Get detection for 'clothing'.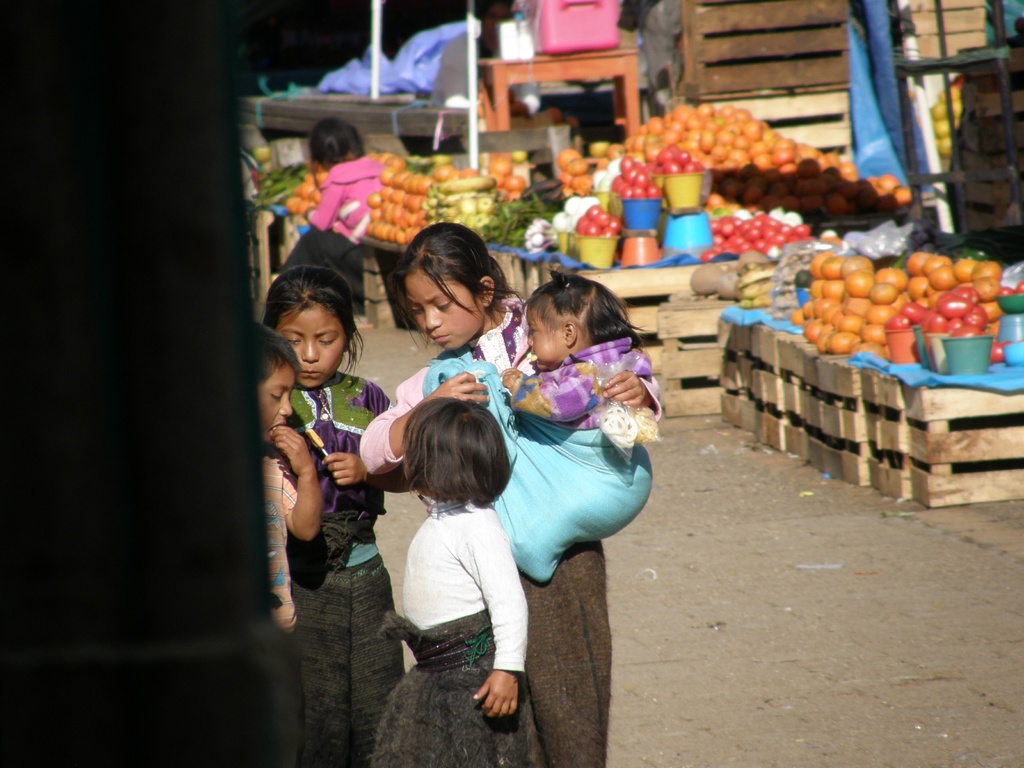
Detection: region(507, 335, 648, 451).
